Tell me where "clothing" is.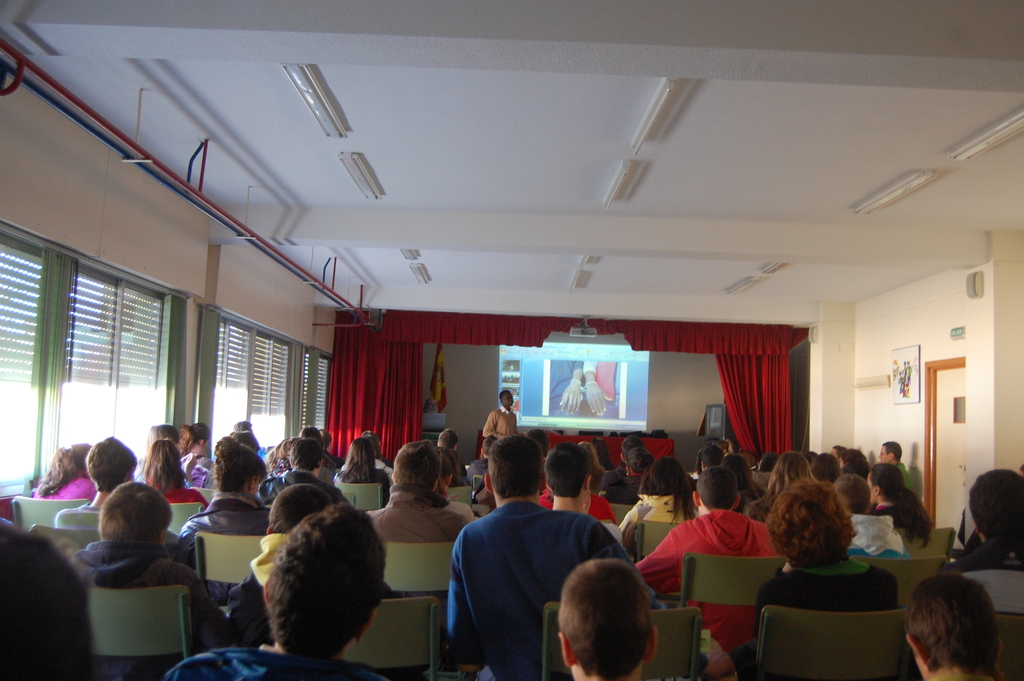
"clothing" is at x1=579 y1=359 x2=628 y2=421.
